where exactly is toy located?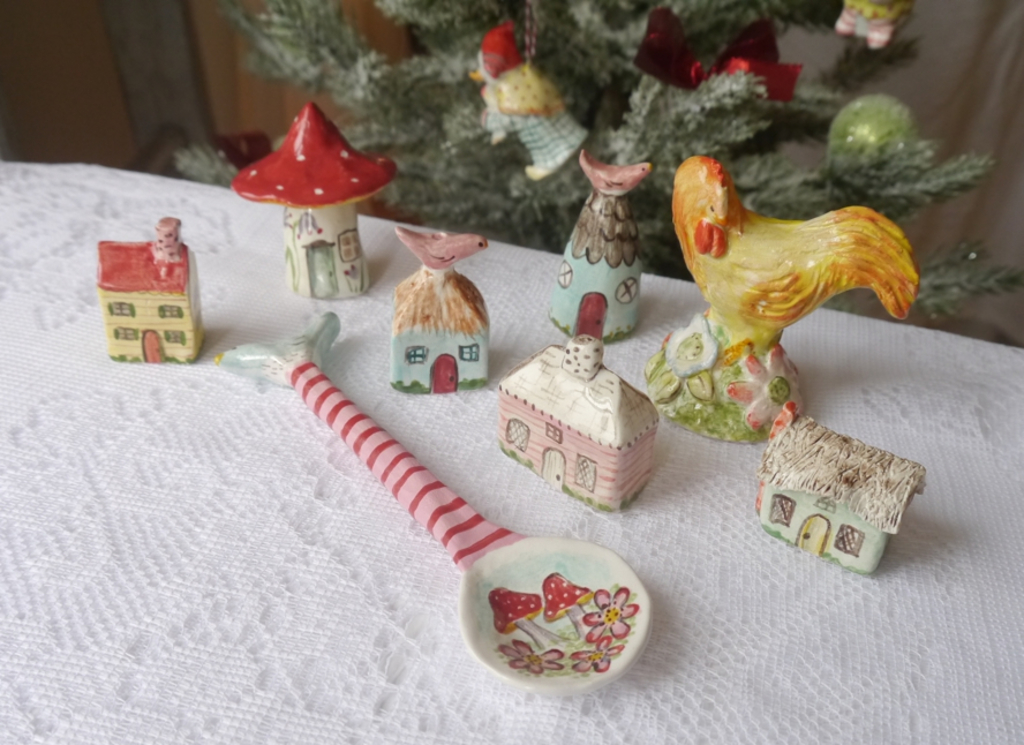
Its bounding box is [498,333,656,507].
